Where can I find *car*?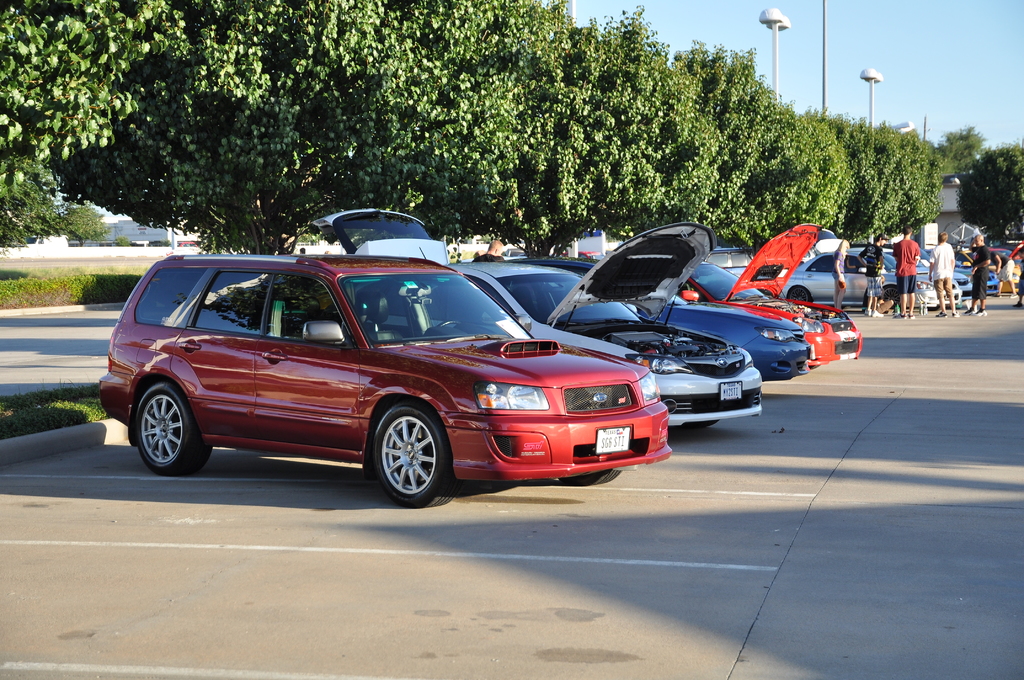
You can find it at bbox(316, 204, 764, 432).
